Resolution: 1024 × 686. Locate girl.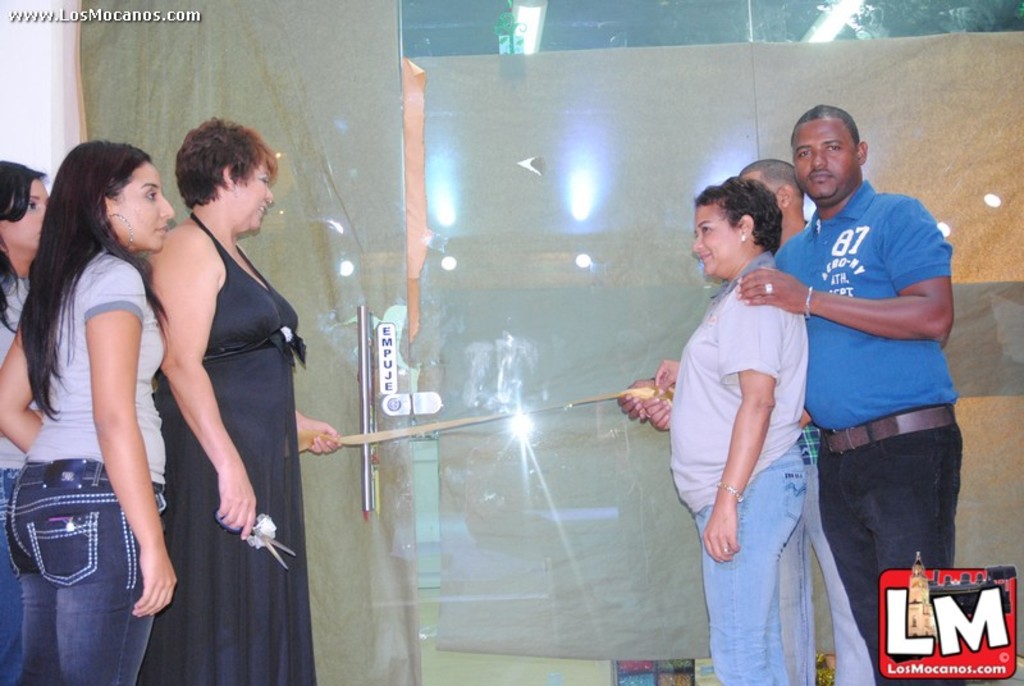
{"left": 0, "top": 138, "right": 179, "bottom": 674}.
